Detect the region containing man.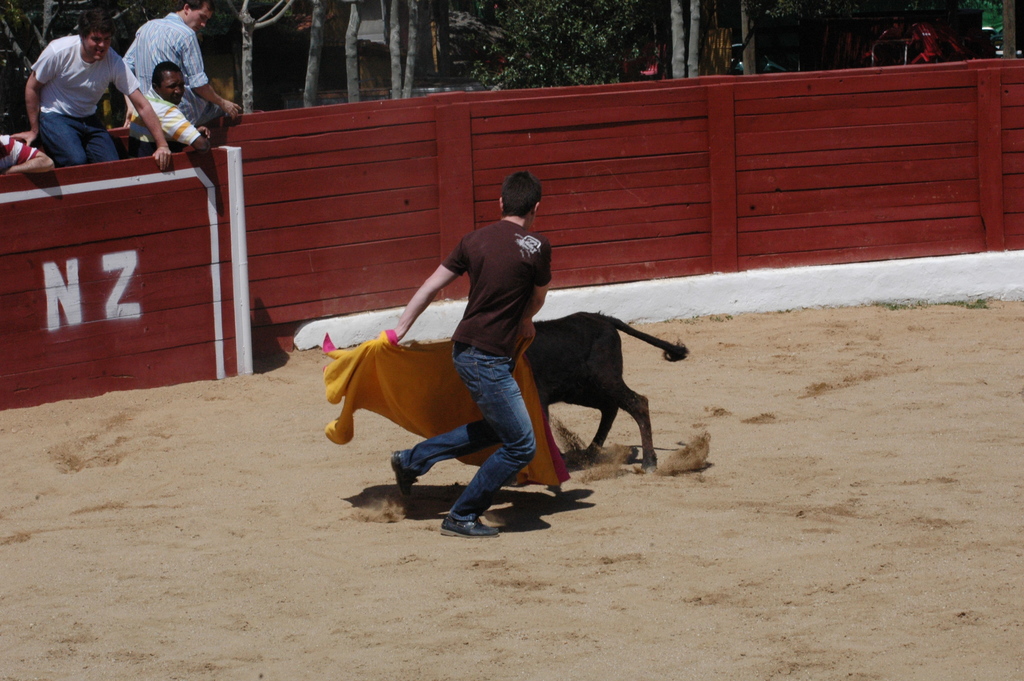
locate(116, 0, 243, 133).
